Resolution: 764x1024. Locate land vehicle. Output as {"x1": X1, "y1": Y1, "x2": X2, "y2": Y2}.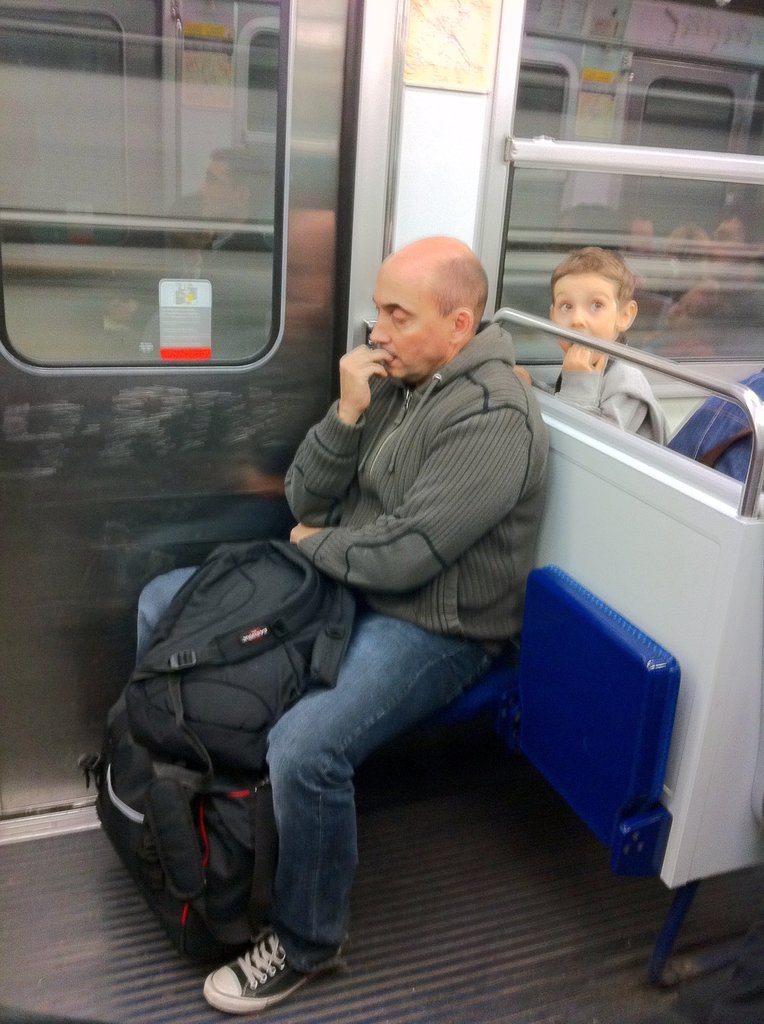
{"x1": 16, "y1": 62, "x2": 680, "y2": 956}.
